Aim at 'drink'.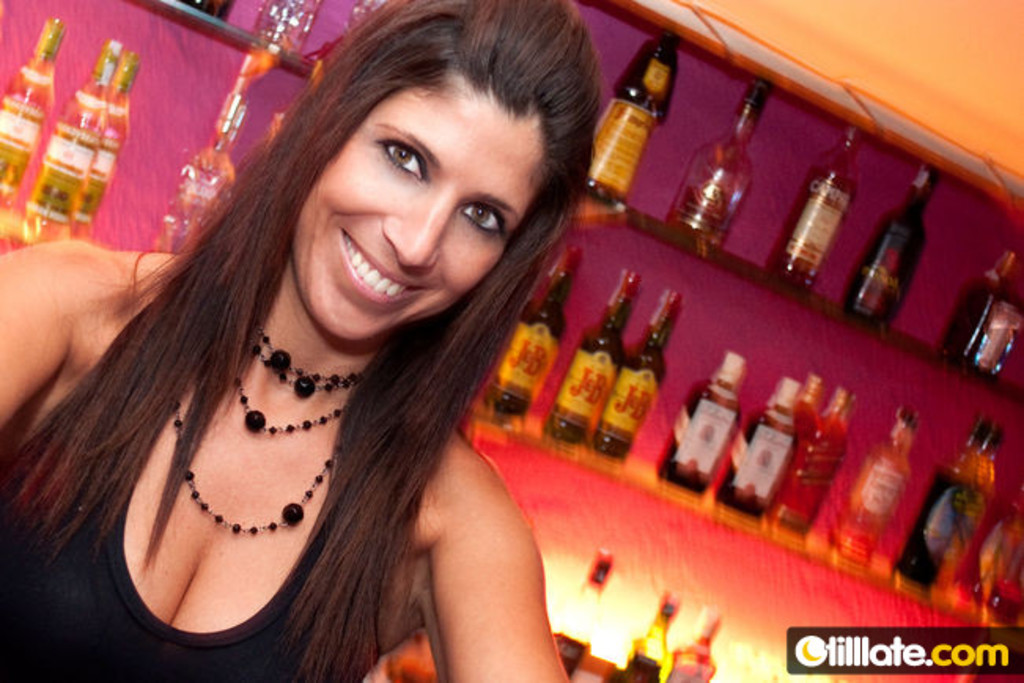
Aimed at x1=846 y1=167 x2=934 y2=326.
